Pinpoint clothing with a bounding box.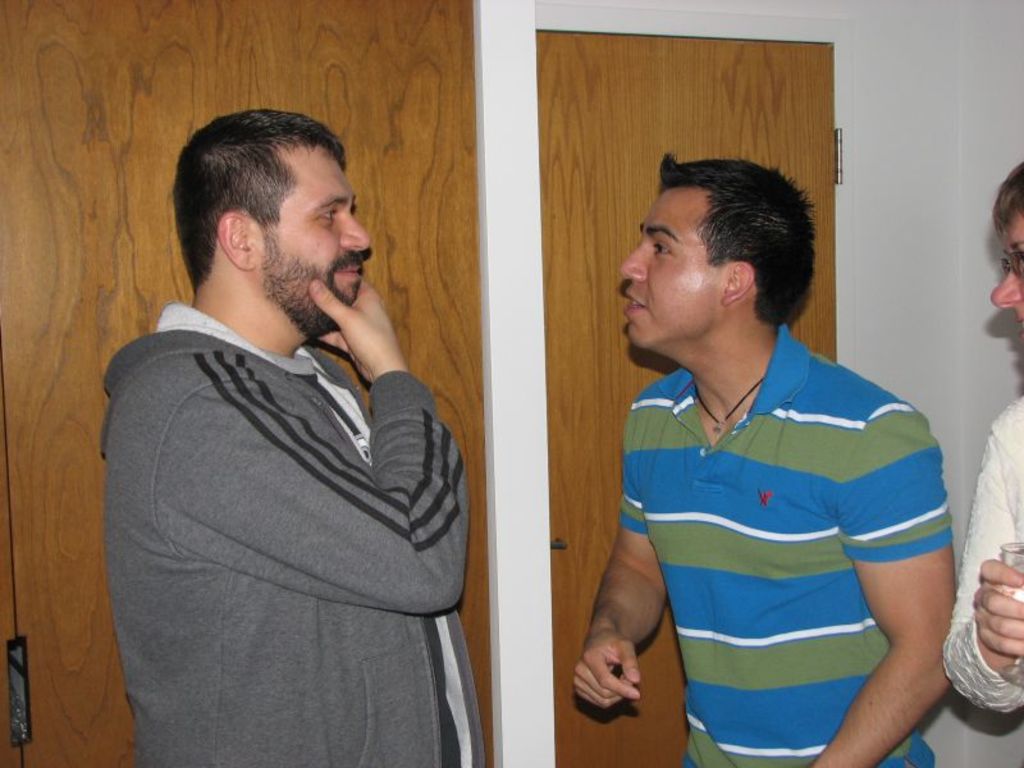
{"x1": 938, "y1": 399, "x2": 1023, "y2": 718}.
